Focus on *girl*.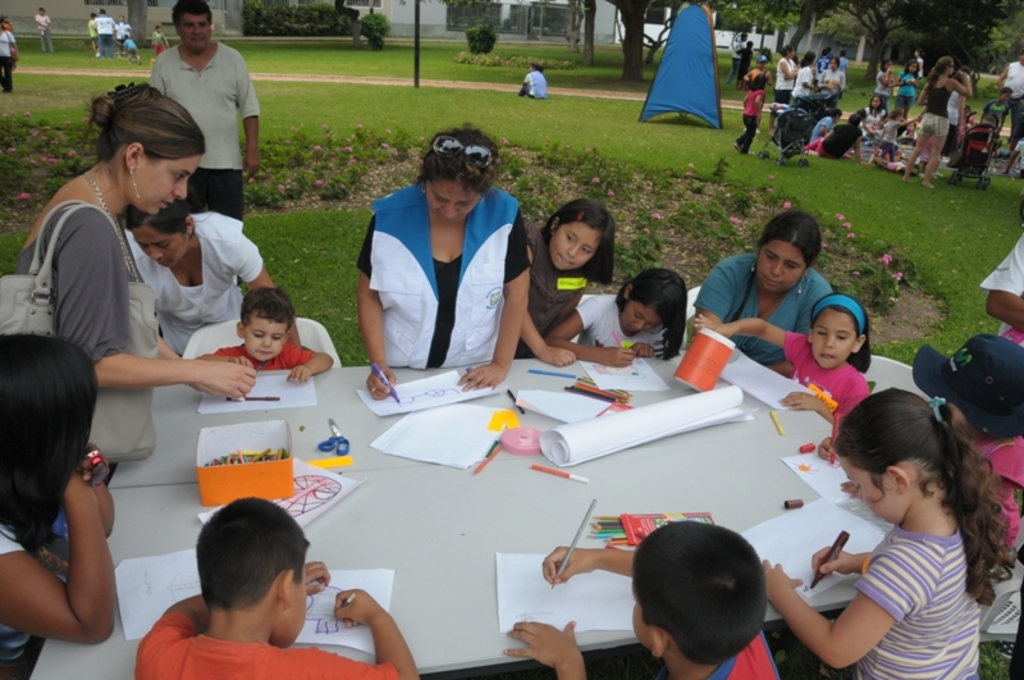
Focused at [699, 295, 872, 410].
